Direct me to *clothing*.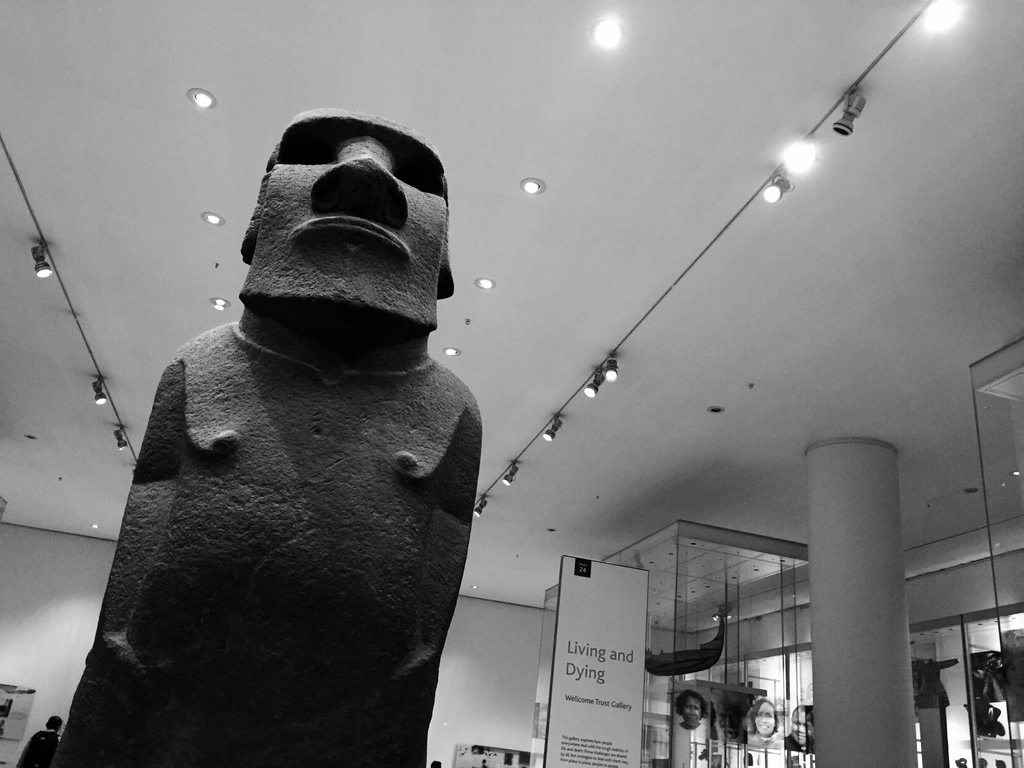
Direction: {"left": 781, "top": 733, "right": 811, "bottom": 753}.
